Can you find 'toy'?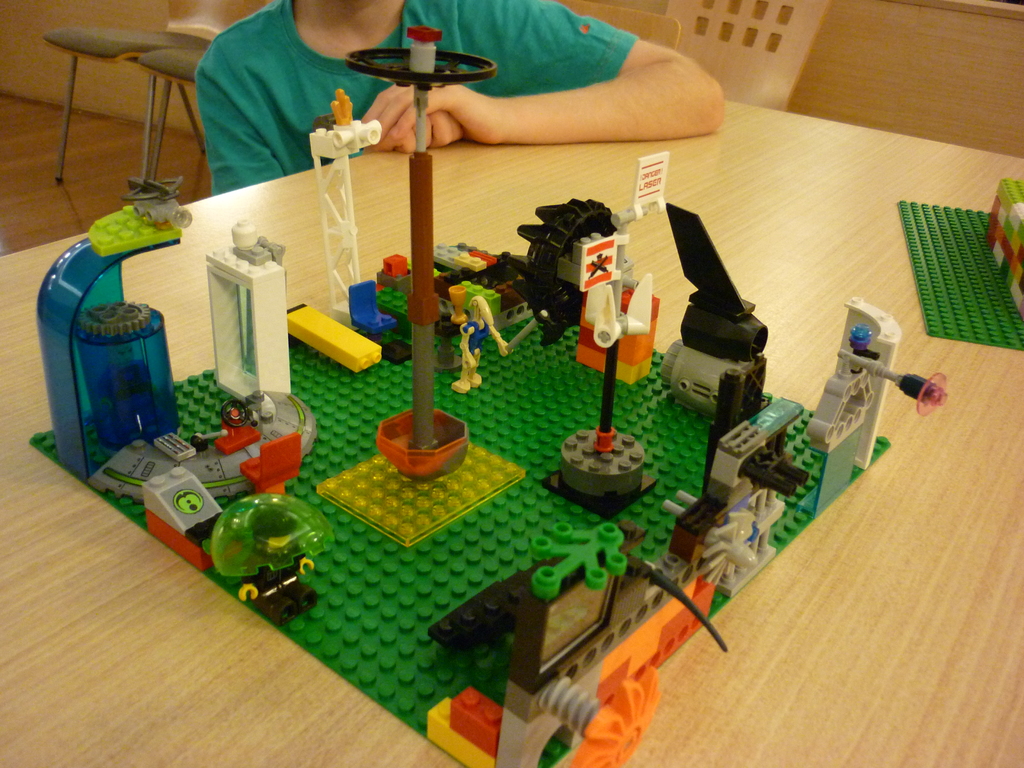
Yes, bounding box: 656, 187, 780, 422.
